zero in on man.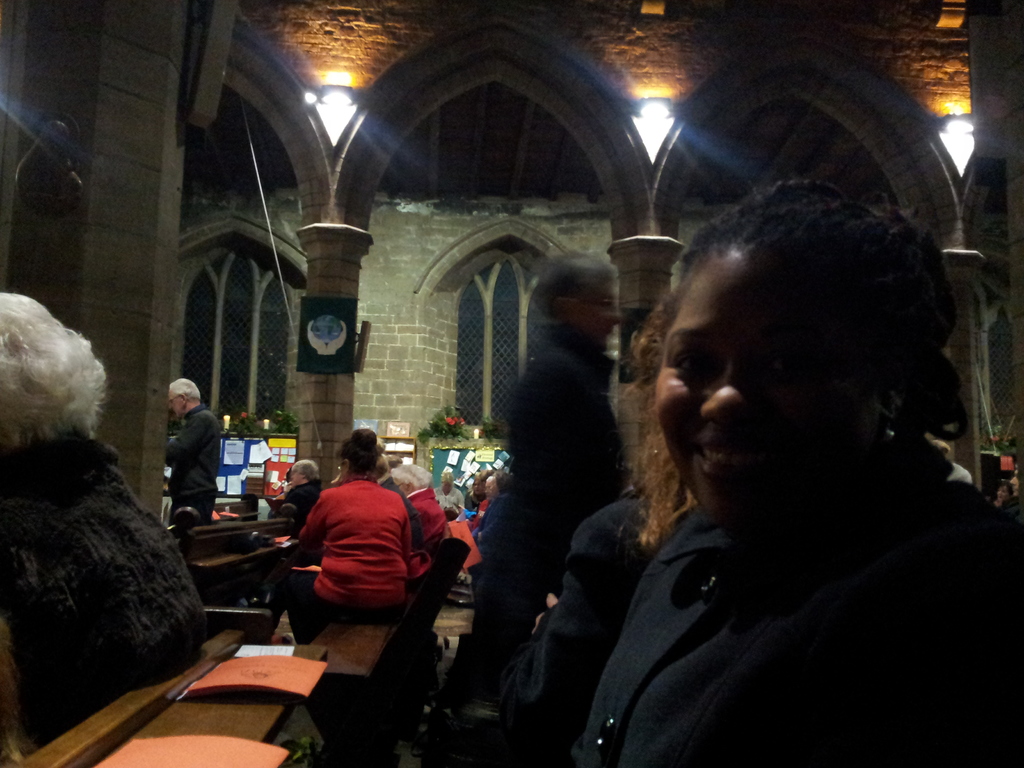
Zeroed in: x1=395, y1=463, x2=451, y2=557.
